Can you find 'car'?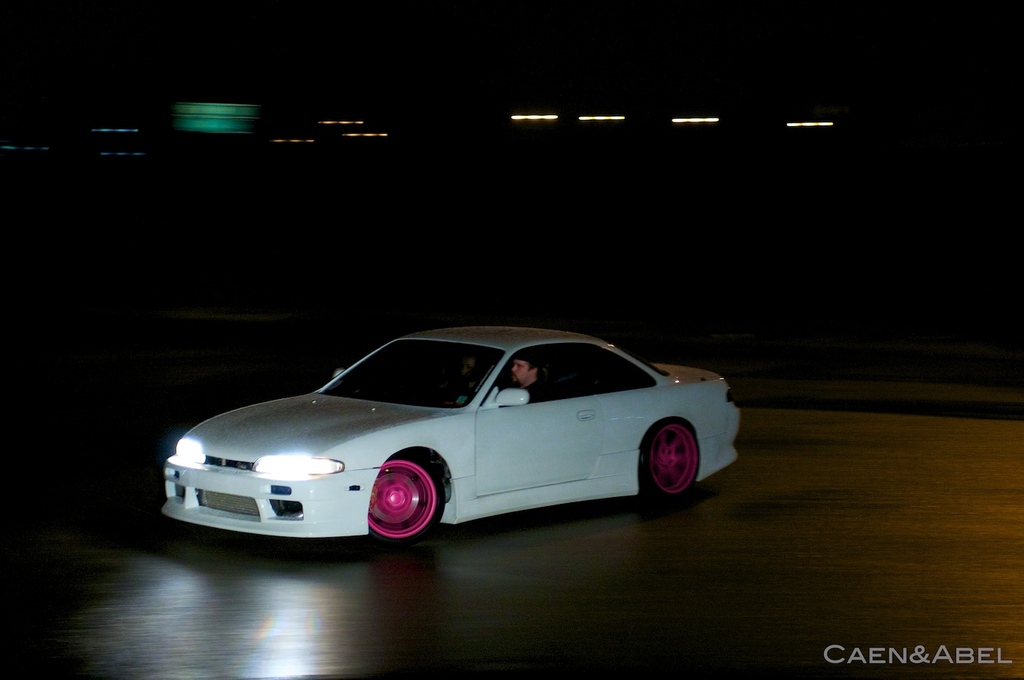
Yes, bounding box: crop(142, 328, 747, 552).
